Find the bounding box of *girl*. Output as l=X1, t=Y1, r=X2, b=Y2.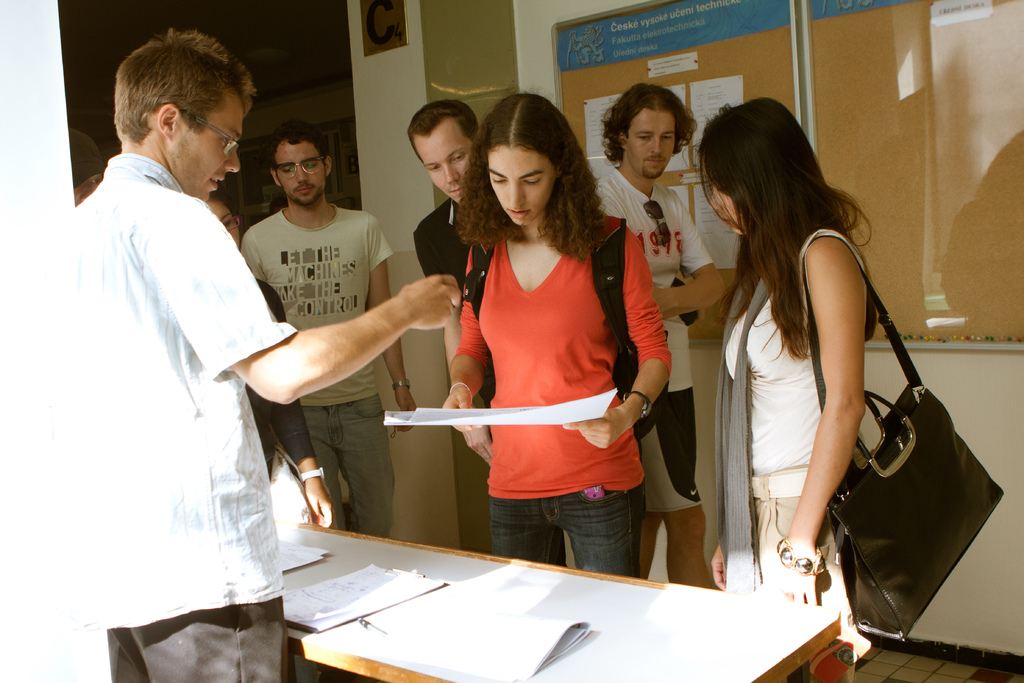
l=442, t=88, r=676, b=580.
